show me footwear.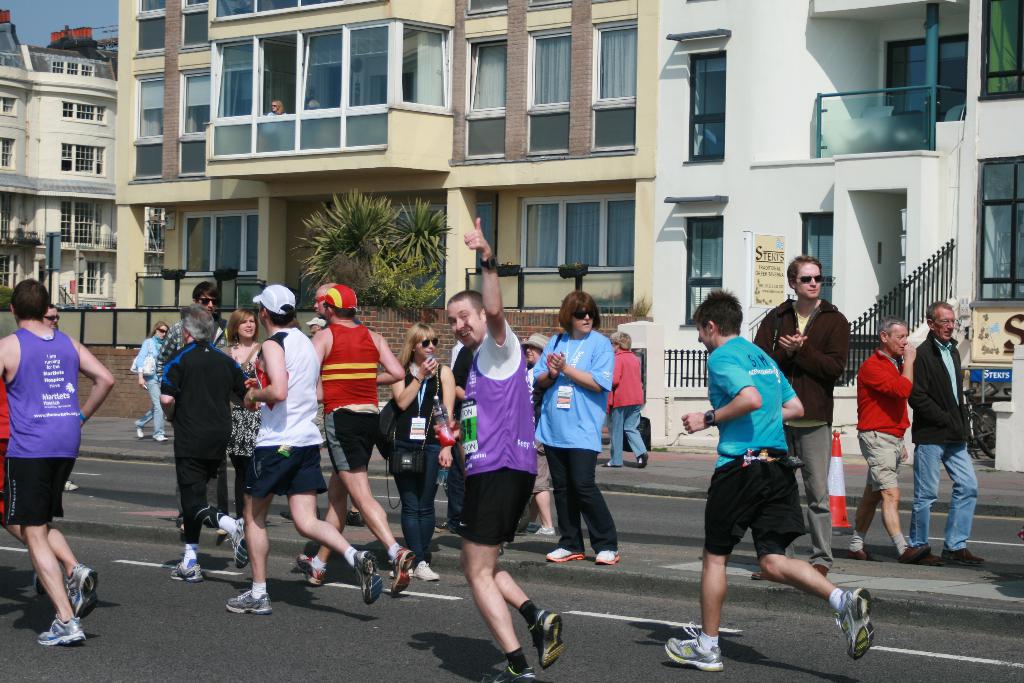
footwear is here: BBox(169, 557, 204, 582).
